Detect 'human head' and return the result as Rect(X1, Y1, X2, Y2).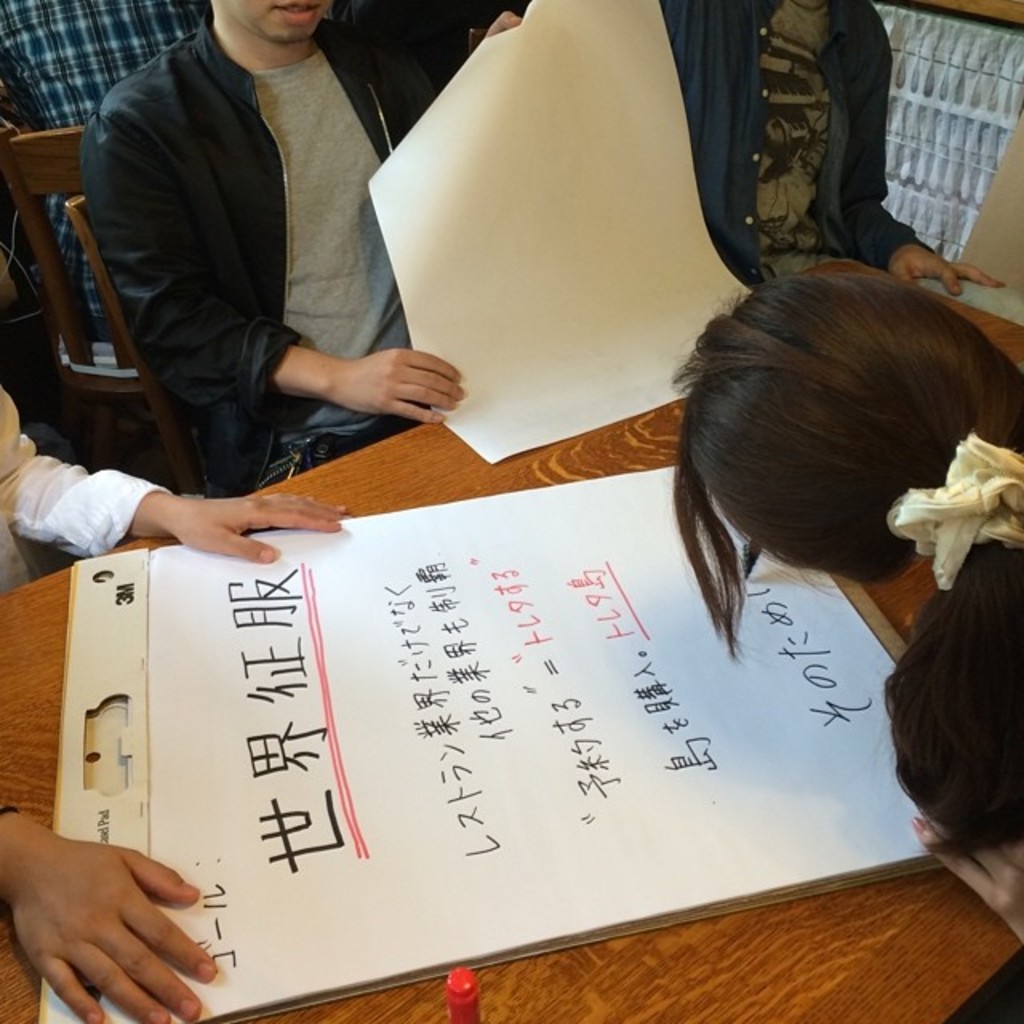
Rect(203, 0, 333, 42).
